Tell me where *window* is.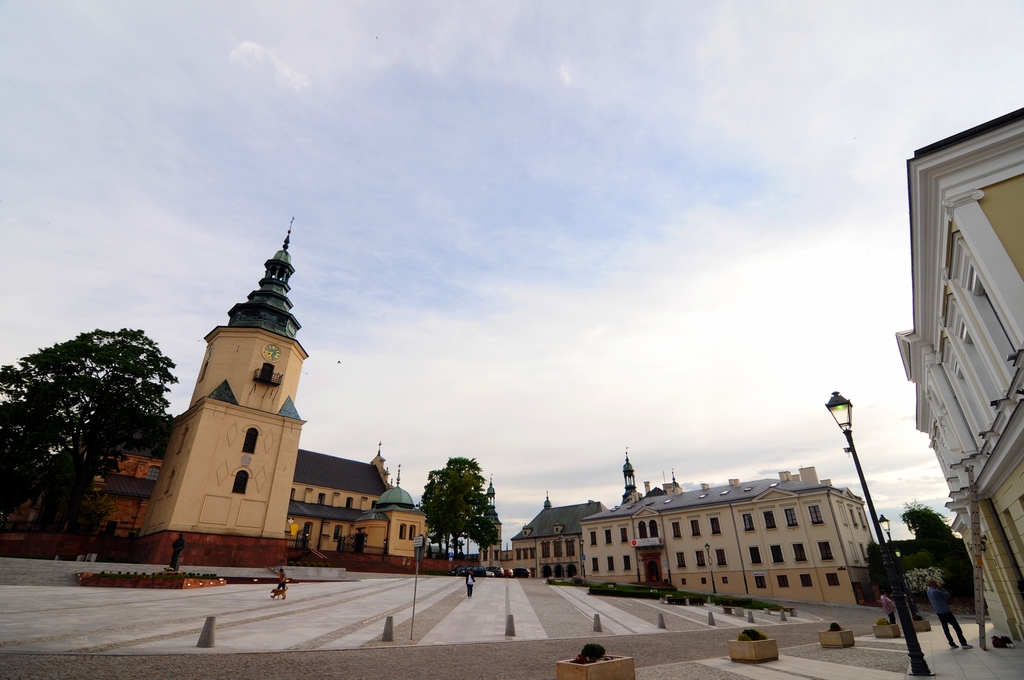
*window* is at (left=234, top=471, right=246, bottom=494).
